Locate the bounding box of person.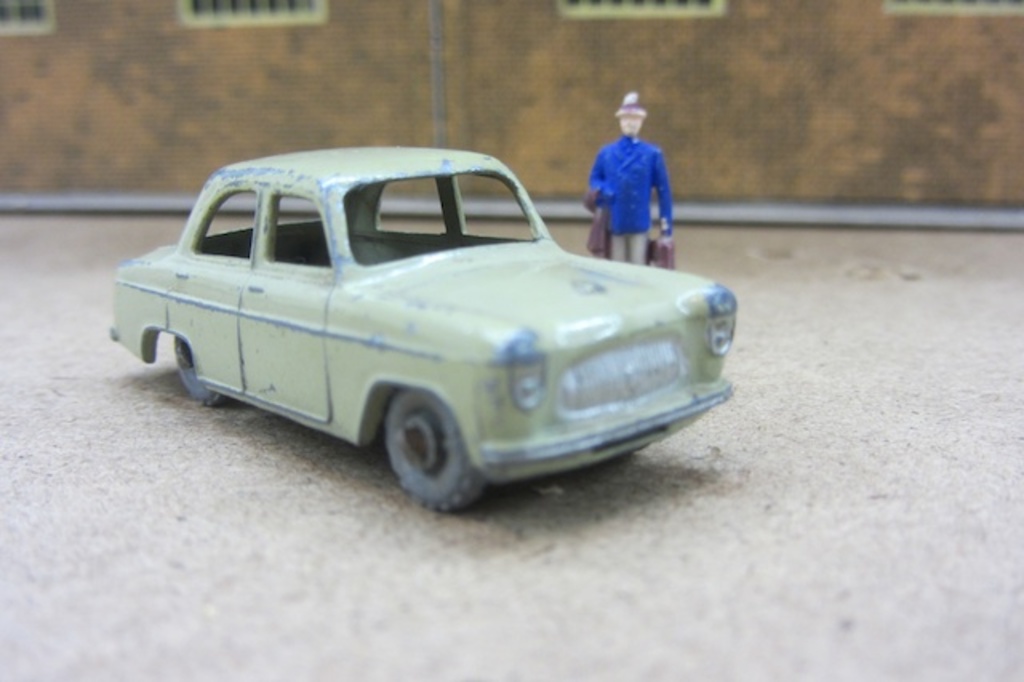
Bounding box: 581,94,680,267.
